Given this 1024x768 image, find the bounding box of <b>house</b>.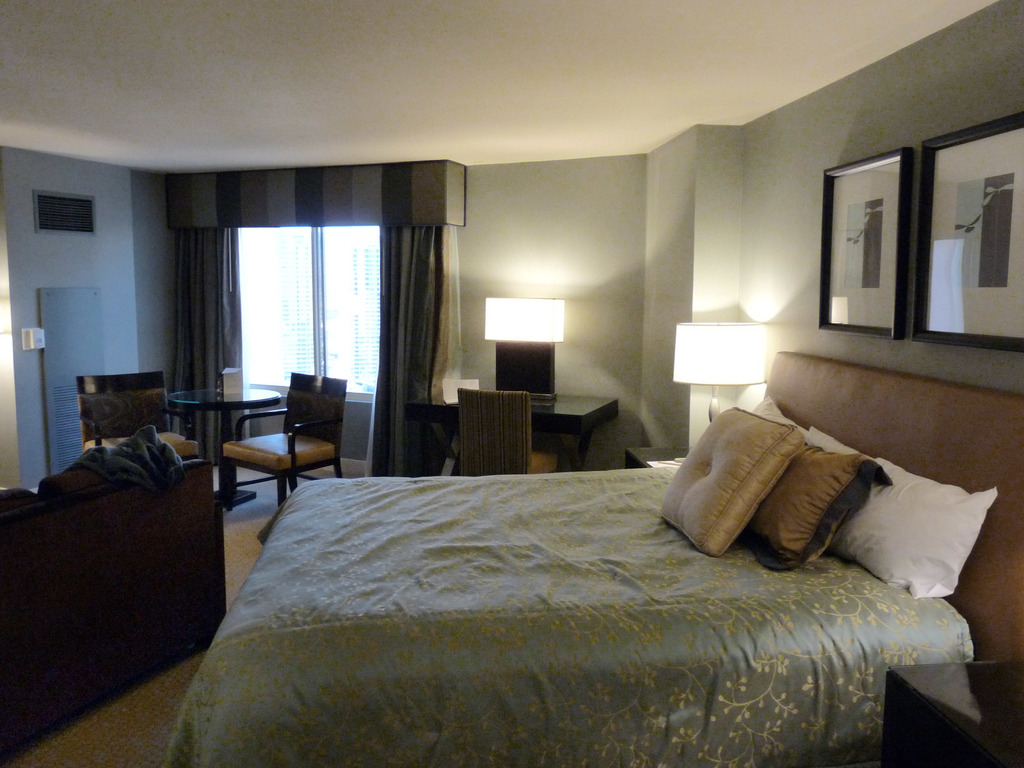
(left=0, top=0, right=1023, bottom=766).
